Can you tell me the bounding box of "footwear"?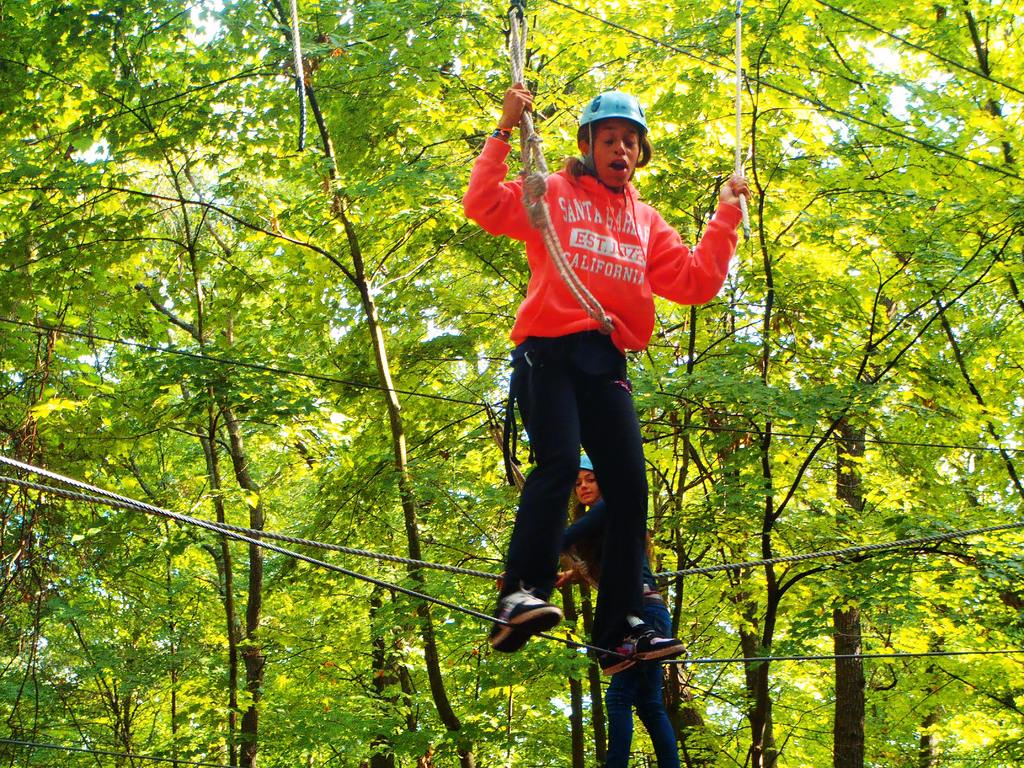
x1=592, y1=632, x2=686, y2=676.
